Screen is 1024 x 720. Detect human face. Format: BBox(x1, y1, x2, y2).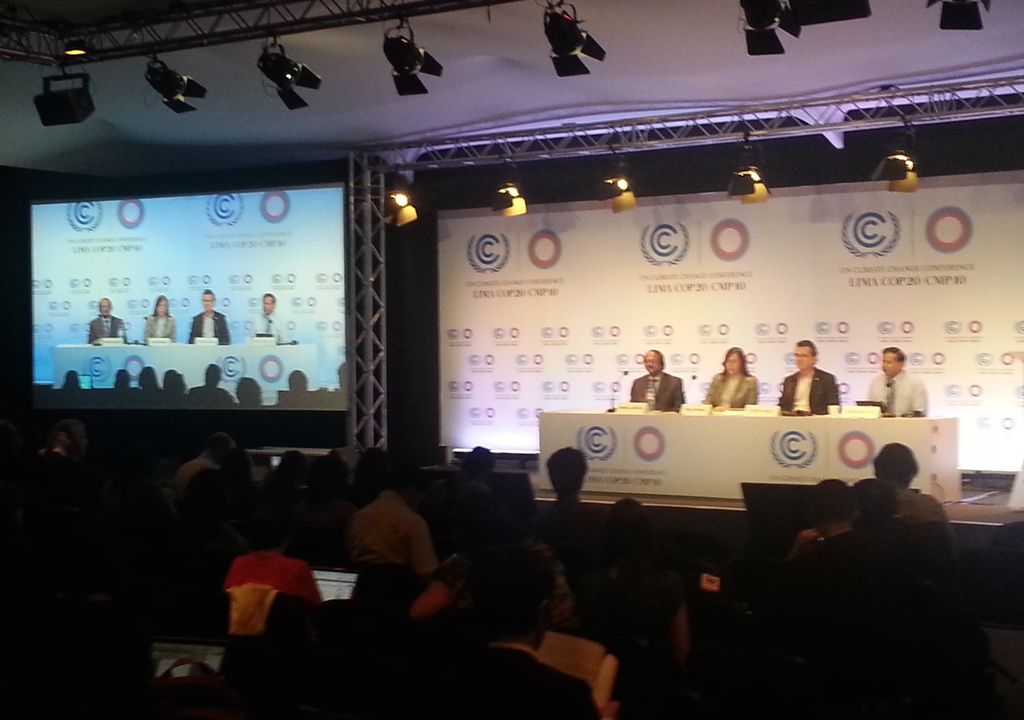
BBox(881, 349, 899, 380).
